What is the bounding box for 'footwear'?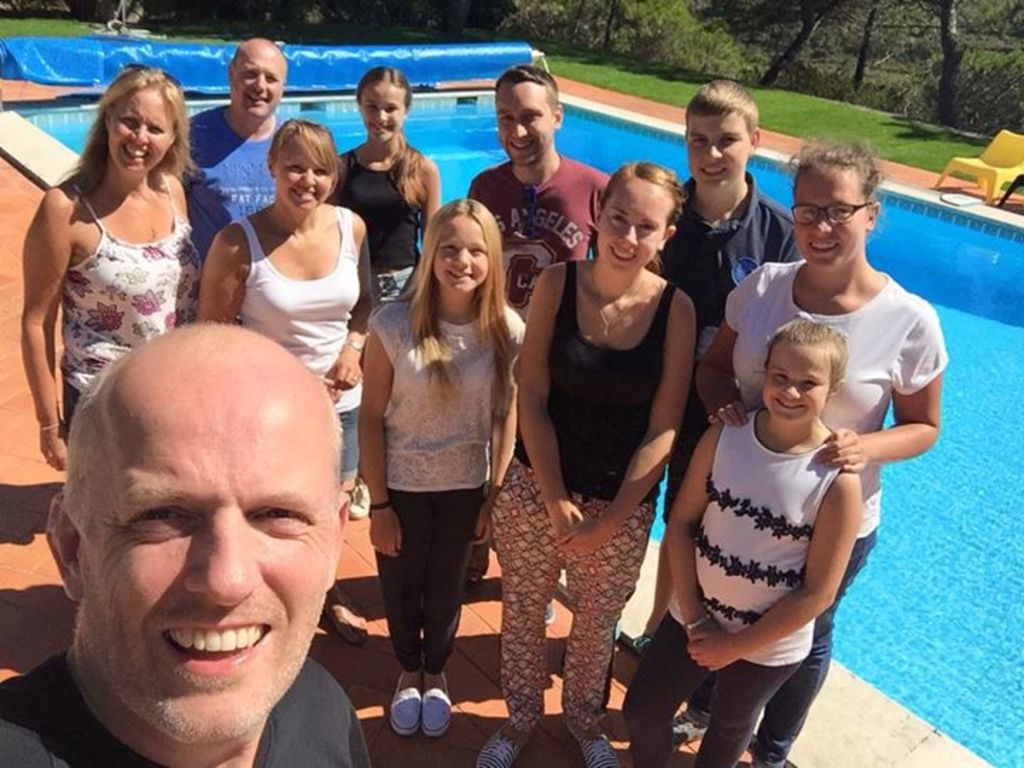
{"x1": 546, "y1": 599, "x2": 555, "y2": 626}.
